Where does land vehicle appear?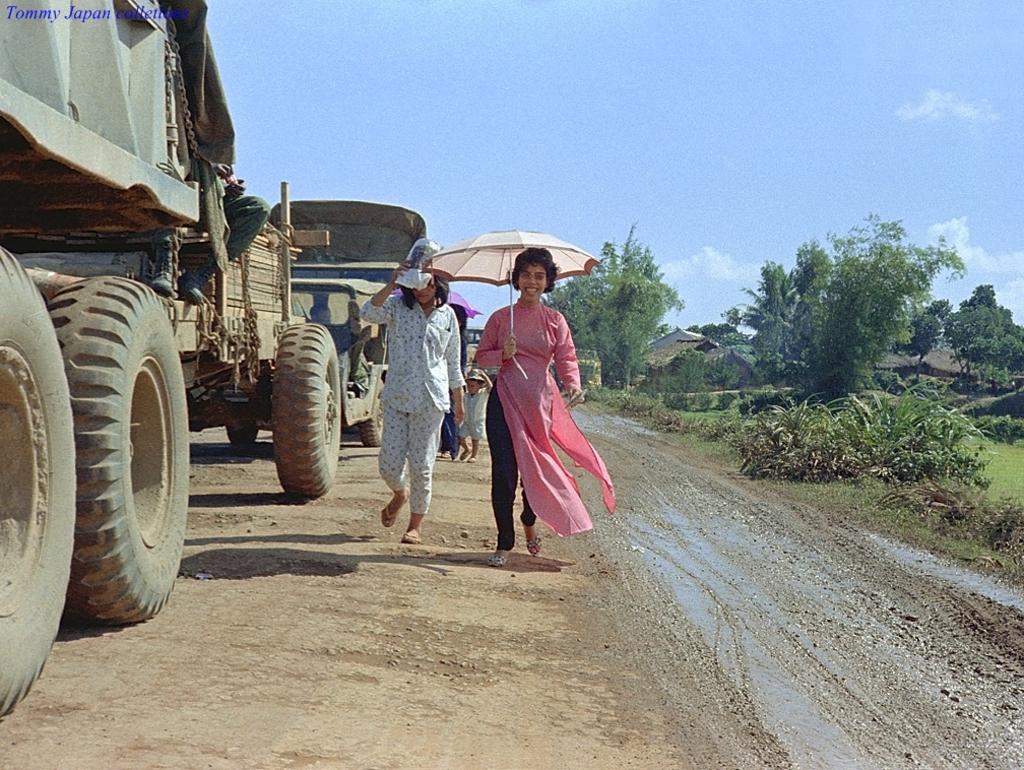
Appears at x1=465, y1=325, x2=488, y2=345.
